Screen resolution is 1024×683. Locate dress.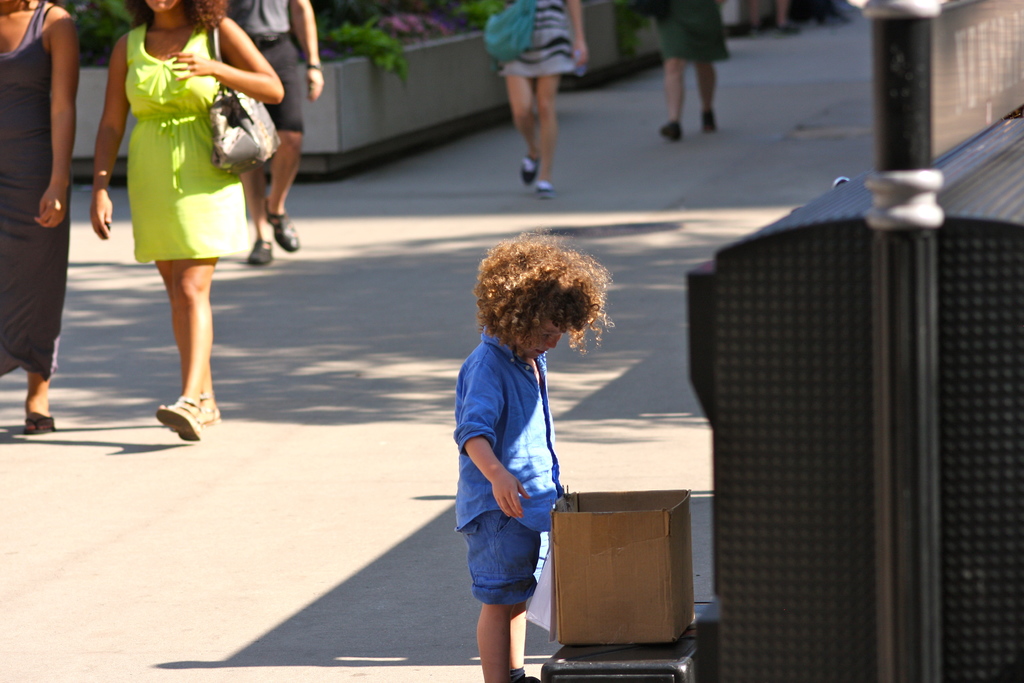
<region>122, 22, 252, 262</region>.
